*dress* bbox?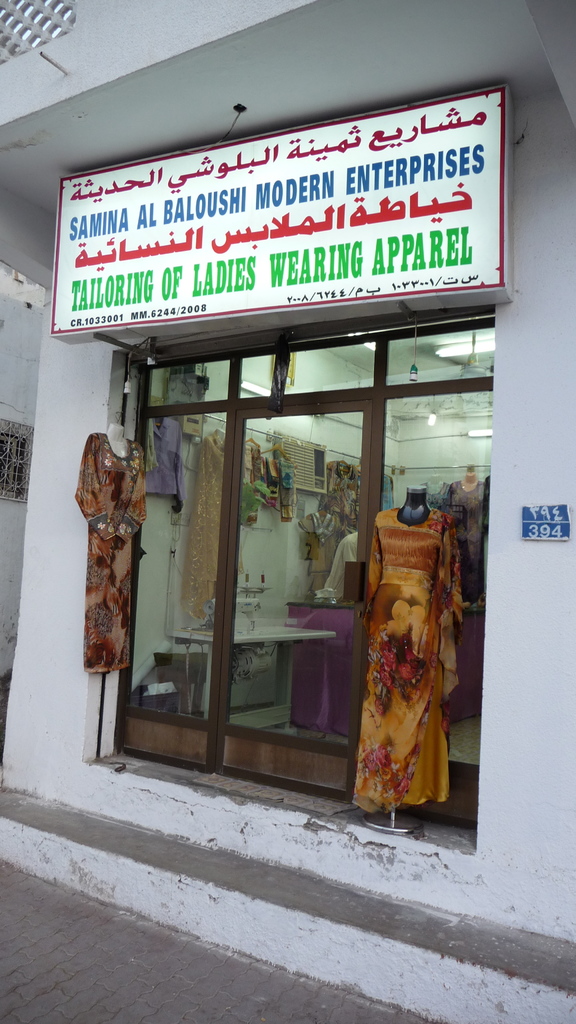
[x1=450, y1=480, x2=487, y2=588]
